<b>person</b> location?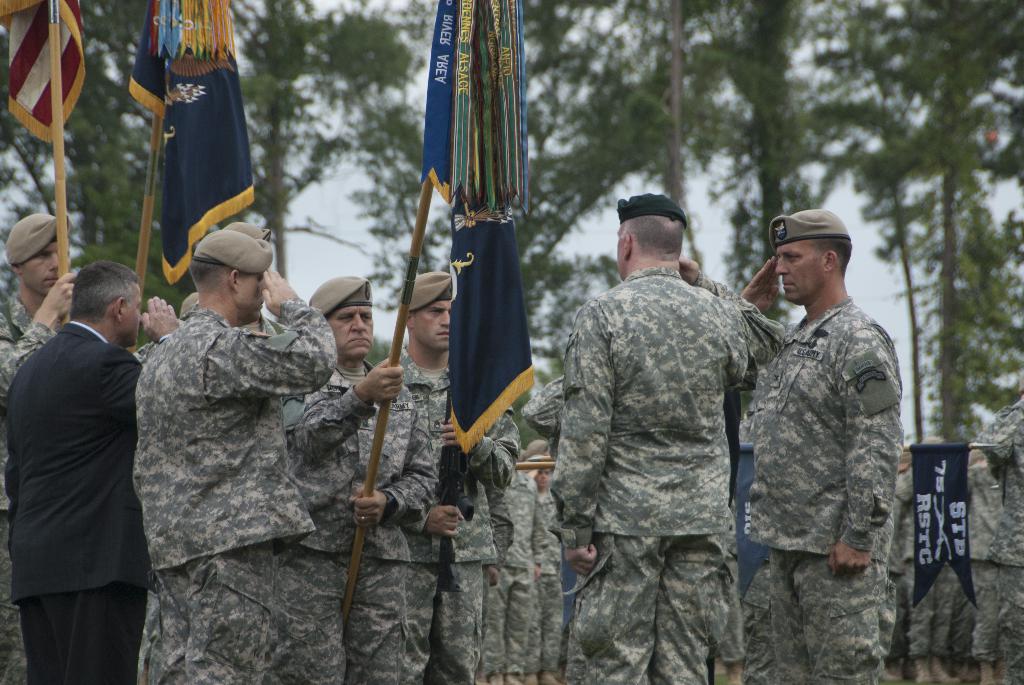
rect(733, 200, 912, 669)
